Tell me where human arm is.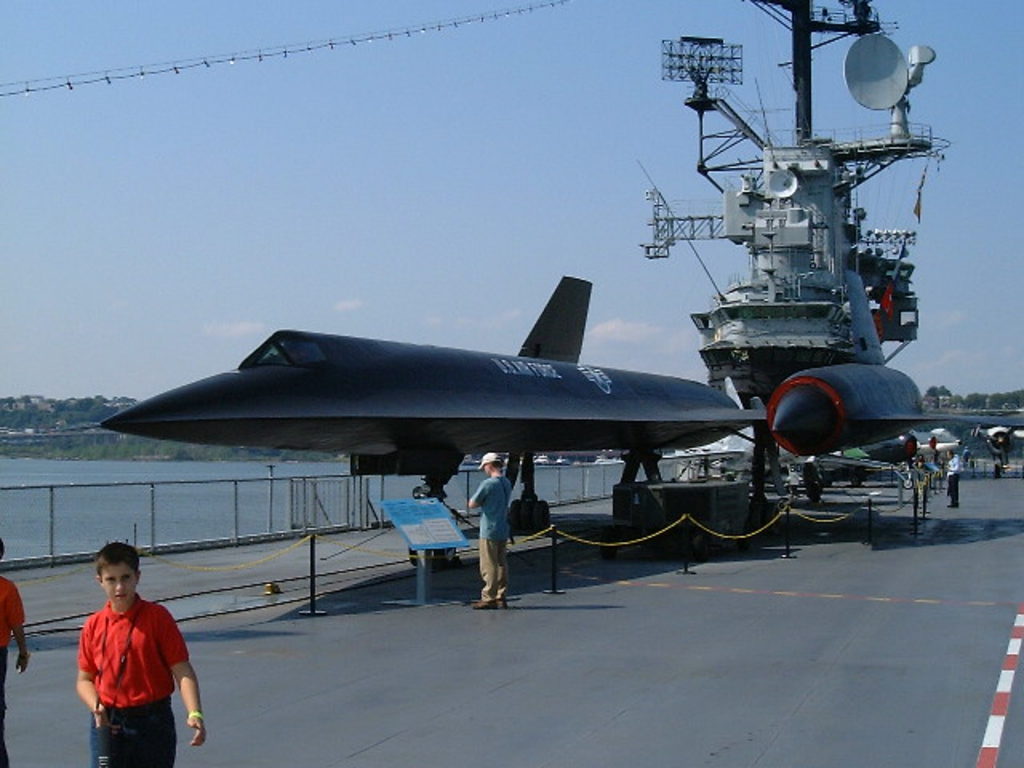
human arm is at bbox=(462, 478, 490, 507).
